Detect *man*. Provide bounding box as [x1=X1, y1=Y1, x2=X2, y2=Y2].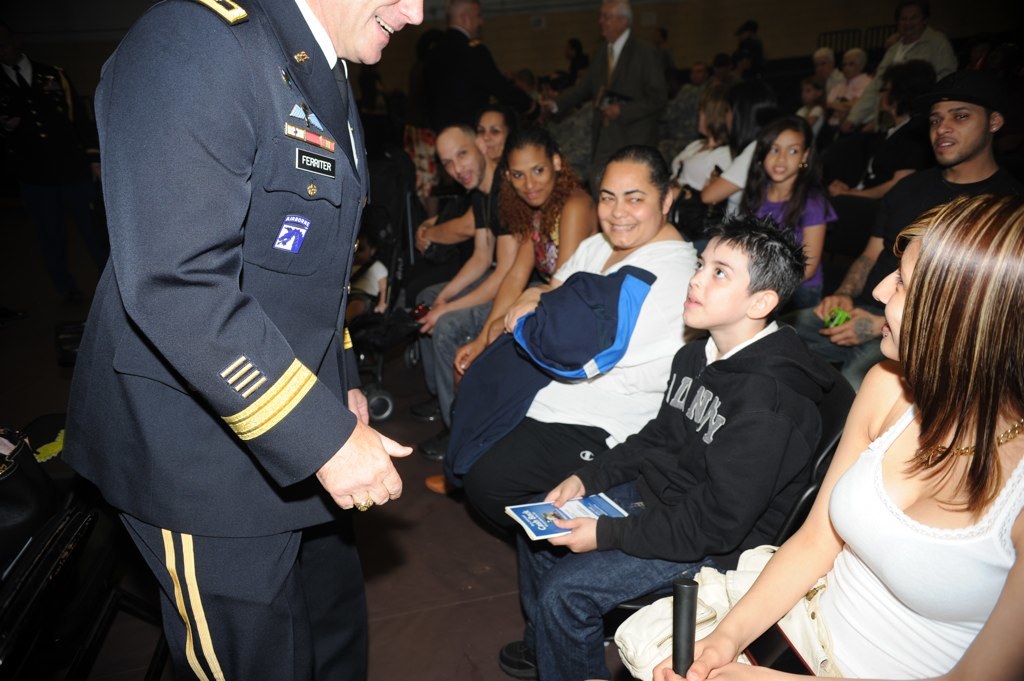
[x1=428, y1=0, x2=503, y2=140].
